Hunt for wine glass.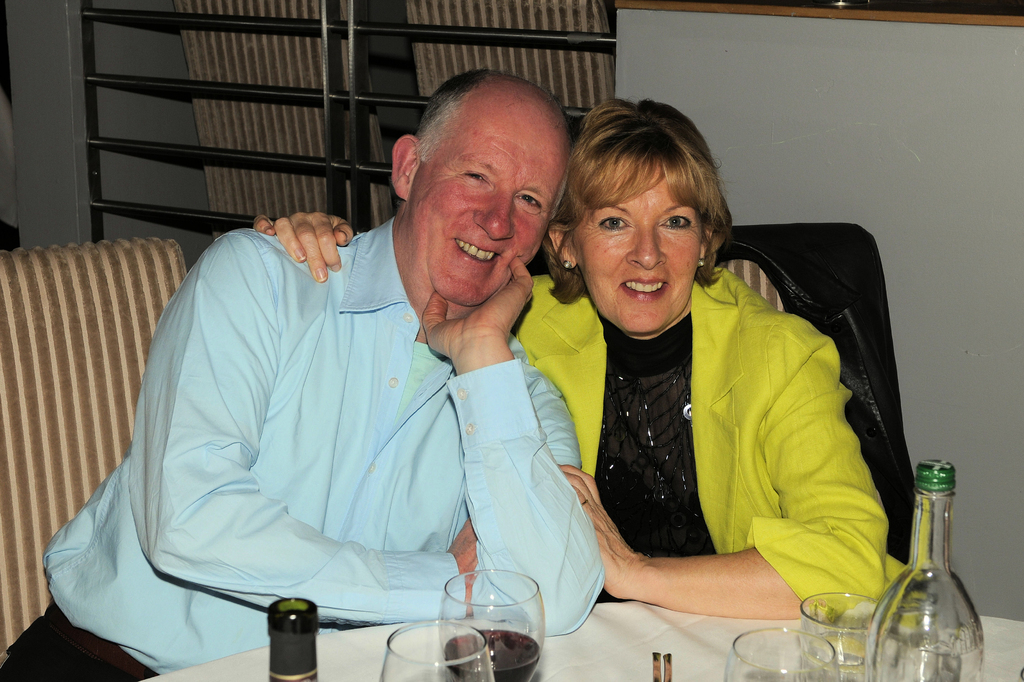
Hunted down at Rect(799, 589, 897, 678).
